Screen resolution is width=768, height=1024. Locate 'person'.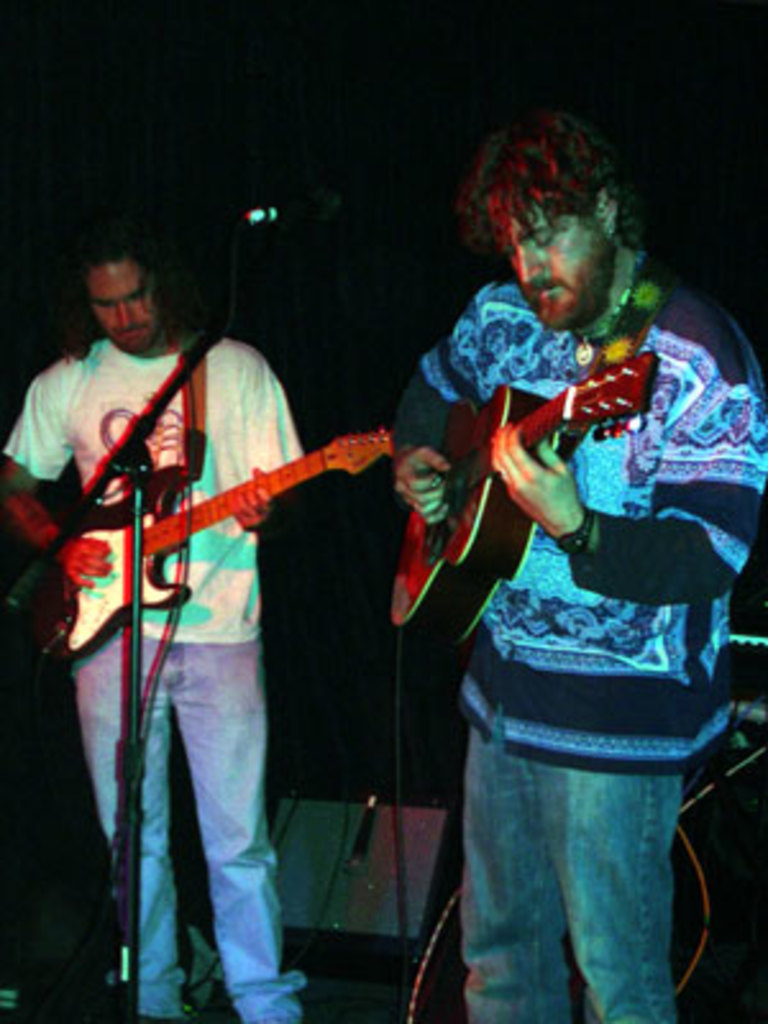
(0,223,310,1021).
